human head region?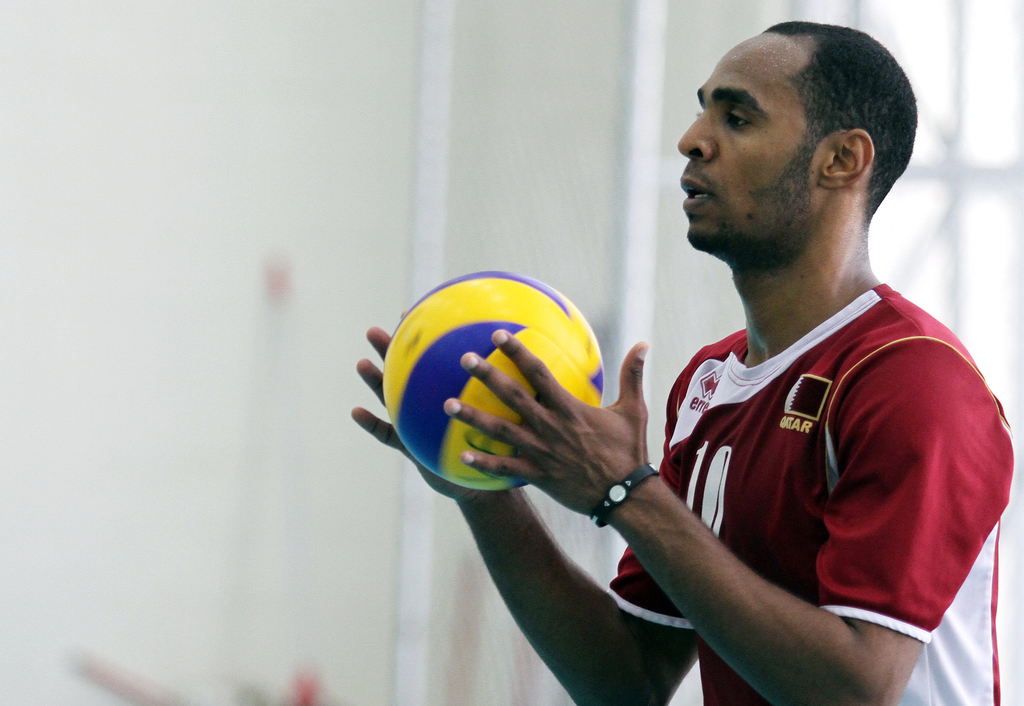
<bbox>682, 16, 913, 256</bbox>
